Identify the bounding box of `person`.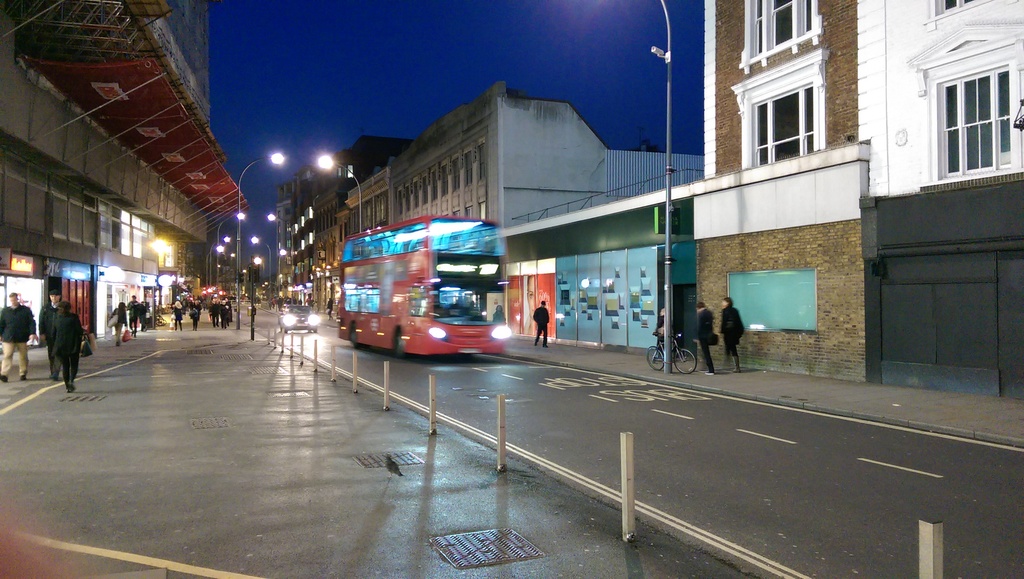
(31,283,70,390).
